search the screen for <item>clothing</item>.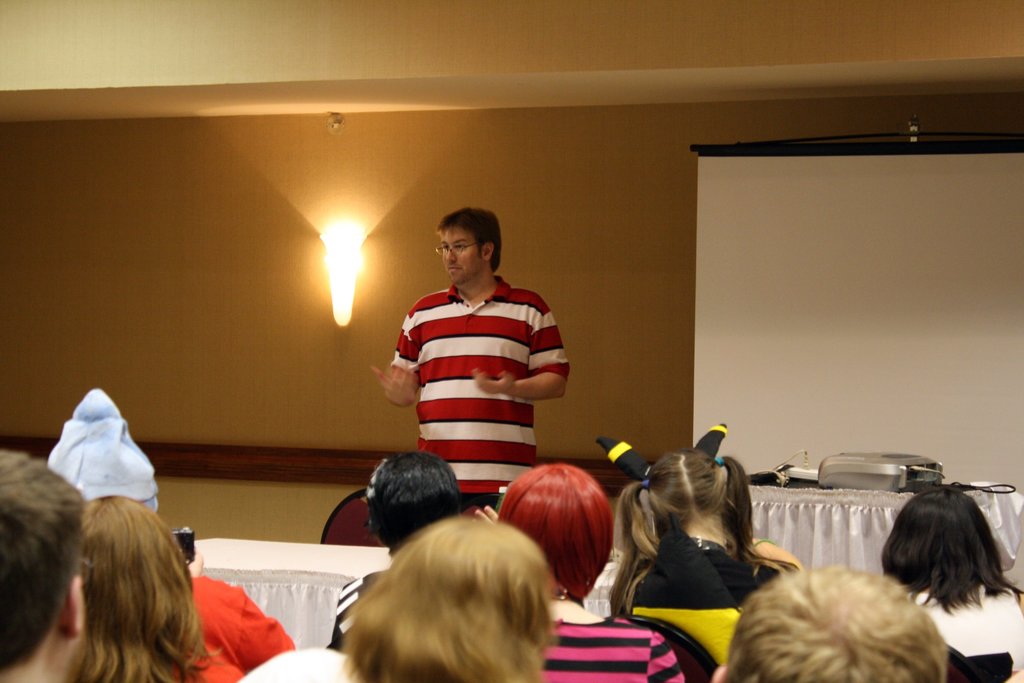
Found at (536, 616, 685, 682).
